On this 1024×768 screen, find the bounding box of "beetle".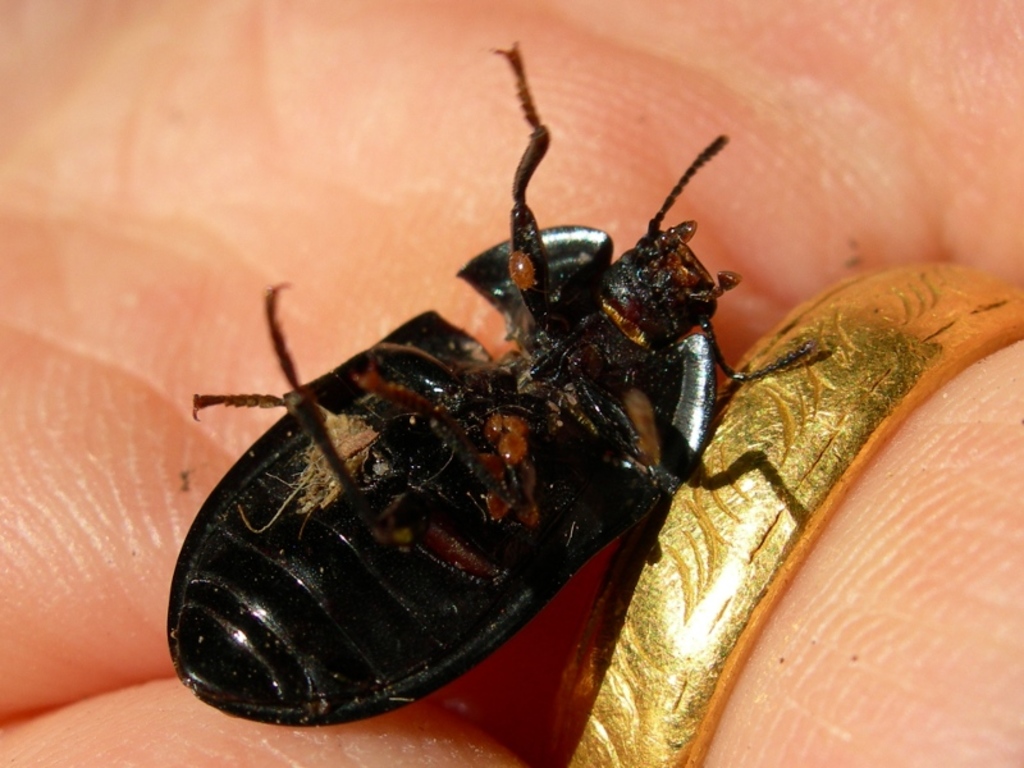
Bounding box: (165, 27, 892, 739).
